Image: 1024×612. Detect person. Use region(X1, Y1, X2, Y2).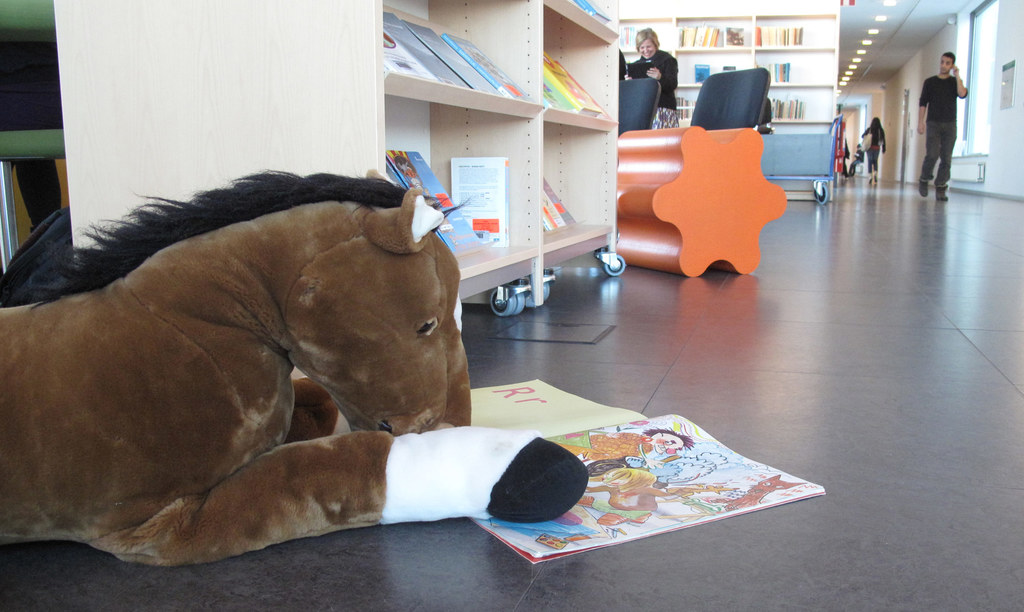
region(923, 34, 972, 175).
